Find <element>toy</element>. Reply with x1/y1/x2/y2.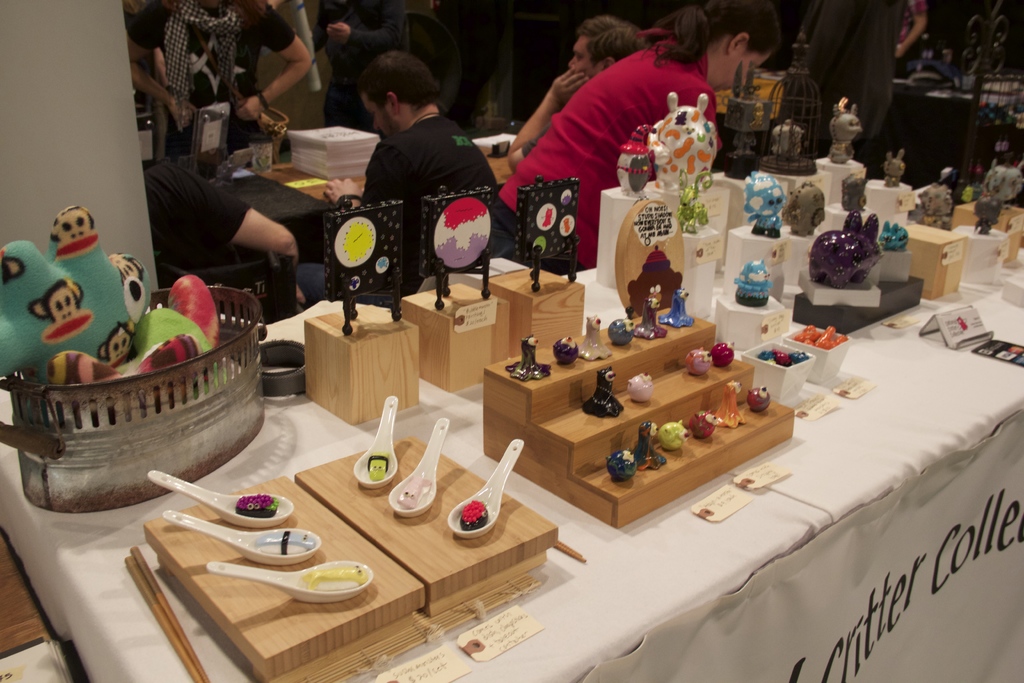
771/119/804/168.
